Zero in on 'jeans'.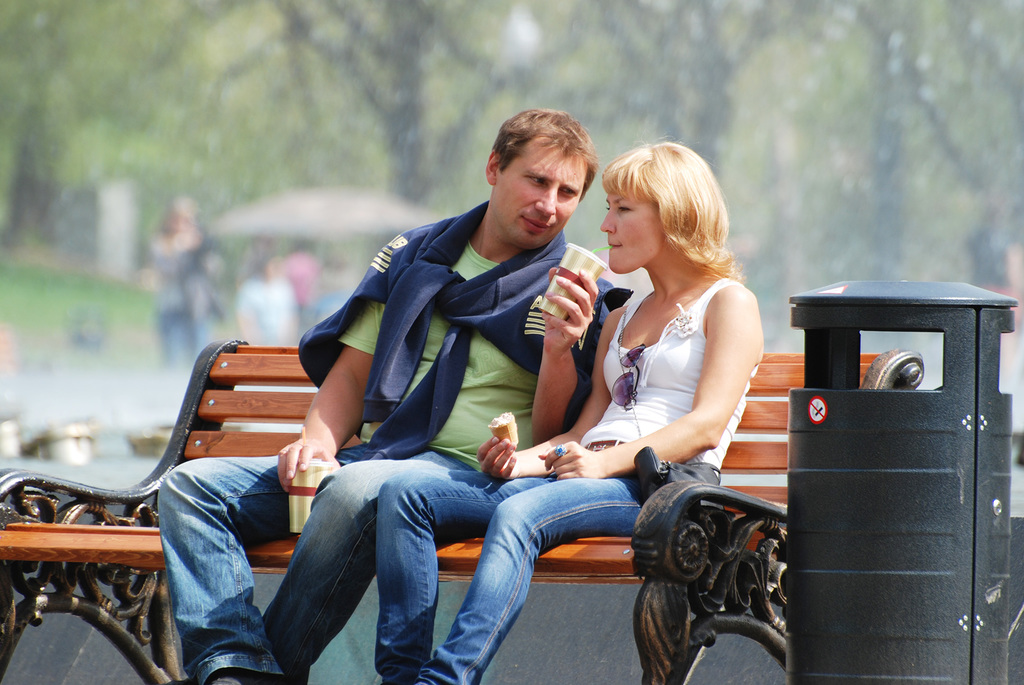
Zeroed in: bbox(375, 471, 646, 684).
